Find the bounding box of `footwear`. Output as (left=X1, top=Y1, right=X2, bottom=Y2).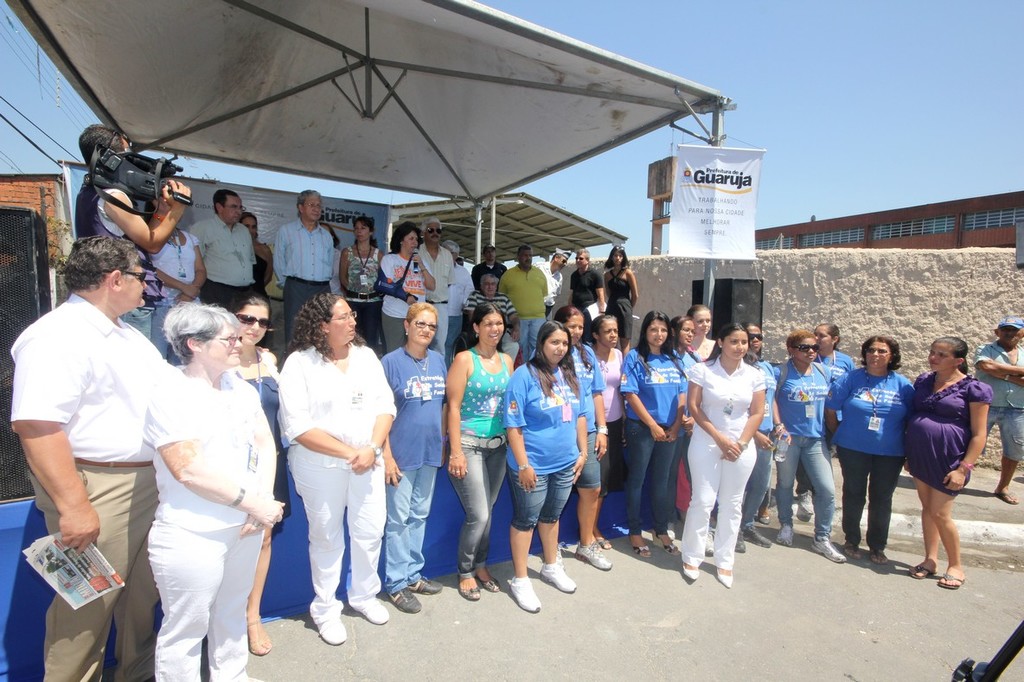
(left=509, top=580, right=542, bottom=610).
